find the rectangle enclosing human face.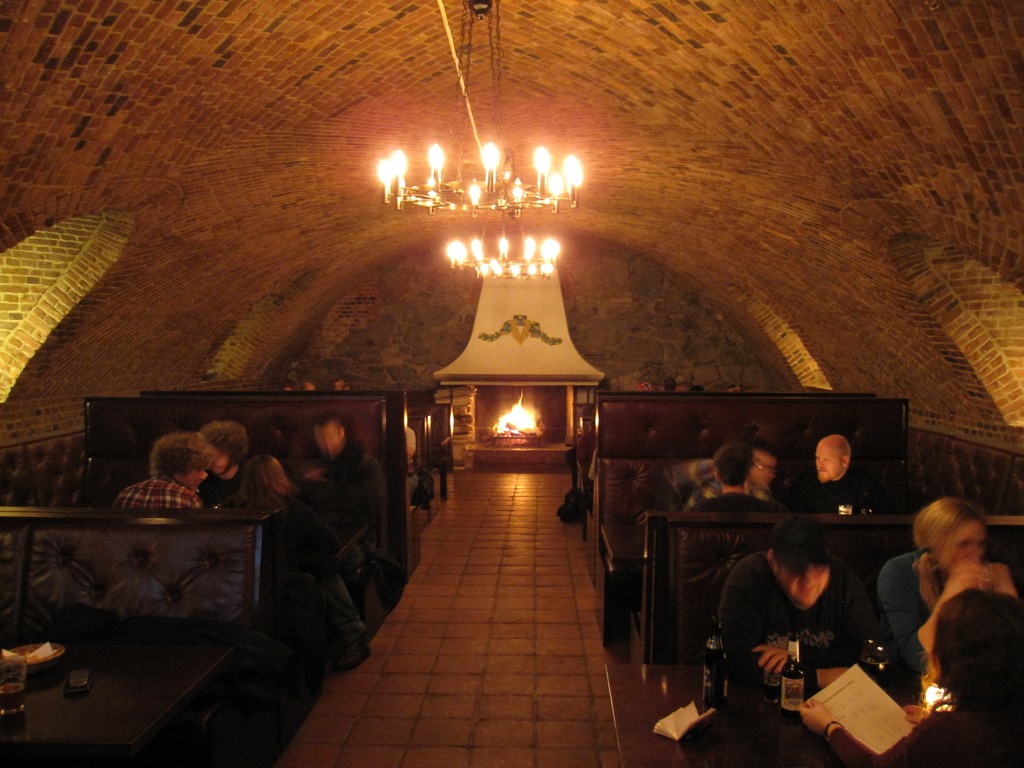
bbox=(749, 456, 776, 492).
